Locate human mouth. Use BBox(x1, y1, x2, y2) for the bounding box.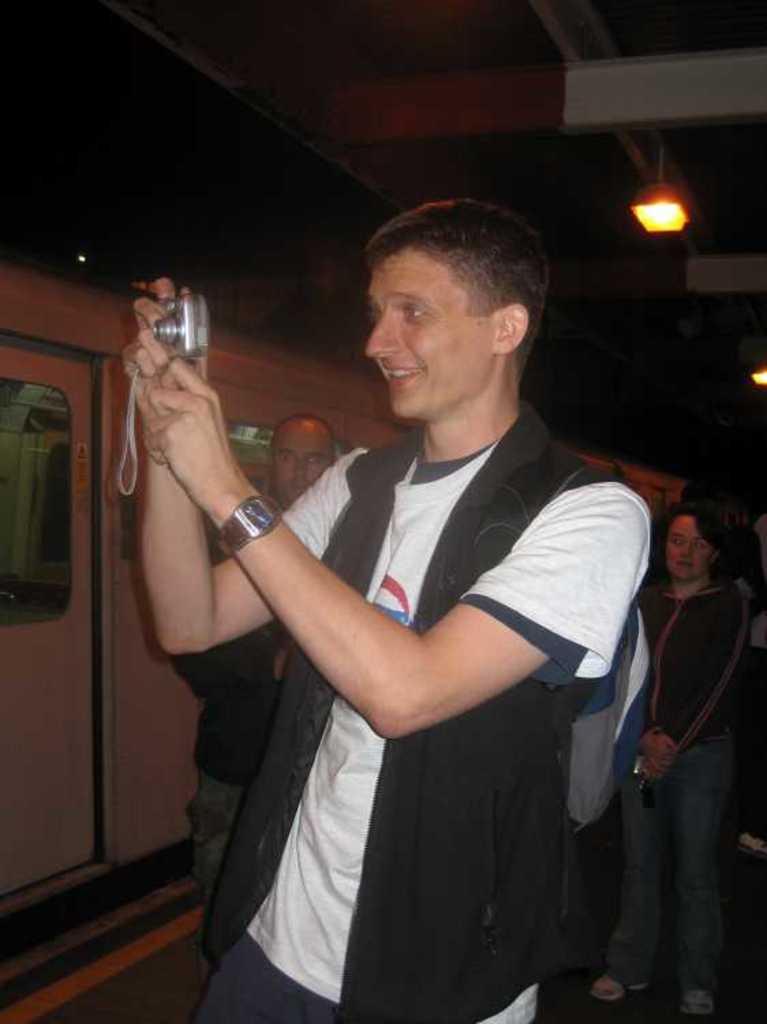
BBox(674, 557, 697, 571).
